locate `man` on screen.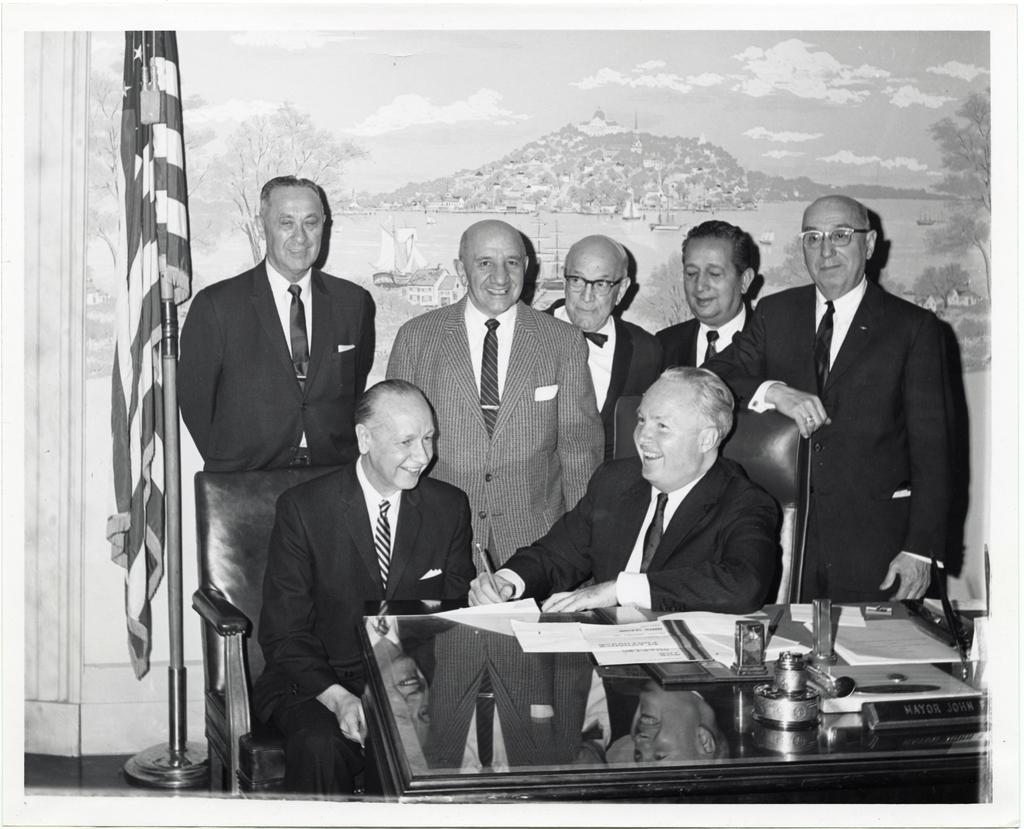
On screen at bbox=(388, 217, 605, 573).
